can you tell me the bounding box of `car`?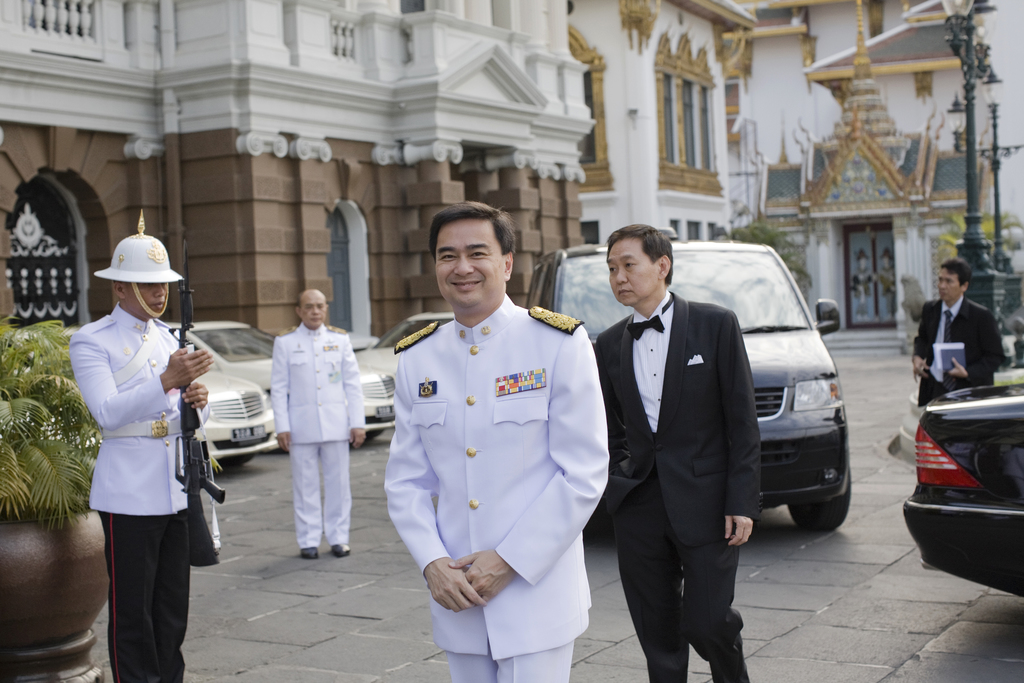
bbox(170, 312, 397, 446).
